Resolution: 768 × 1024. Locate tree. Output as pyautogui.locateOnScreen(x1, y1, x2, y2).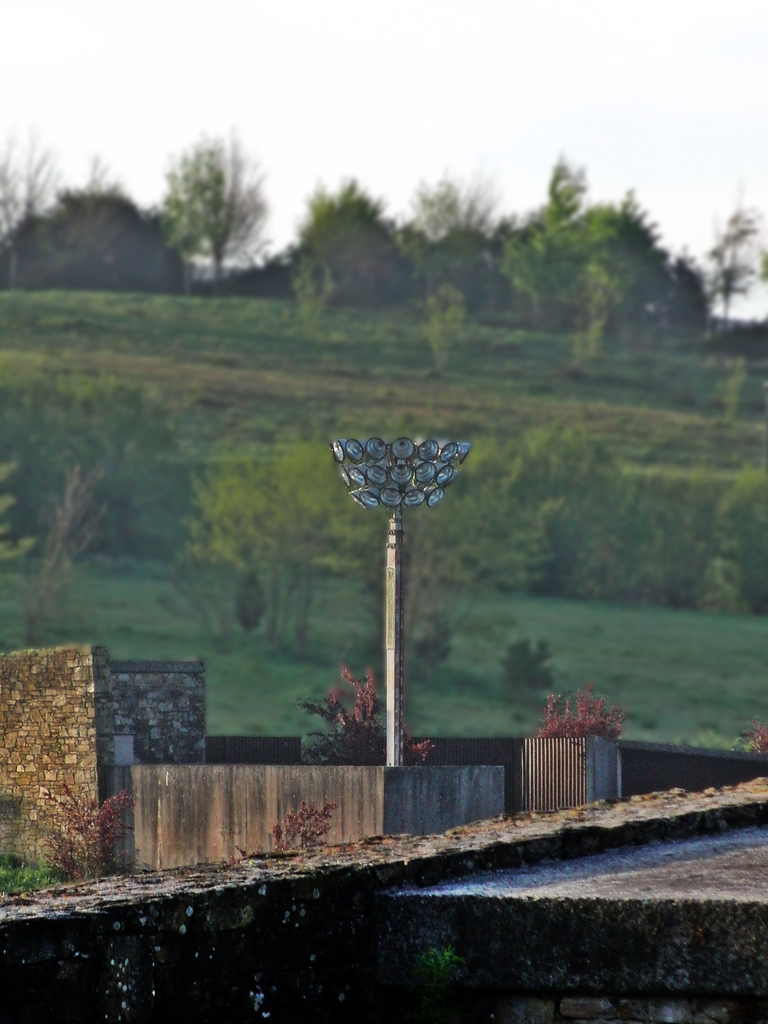
pyautogui.locateOnScreen(0, 770, 138, 910).
